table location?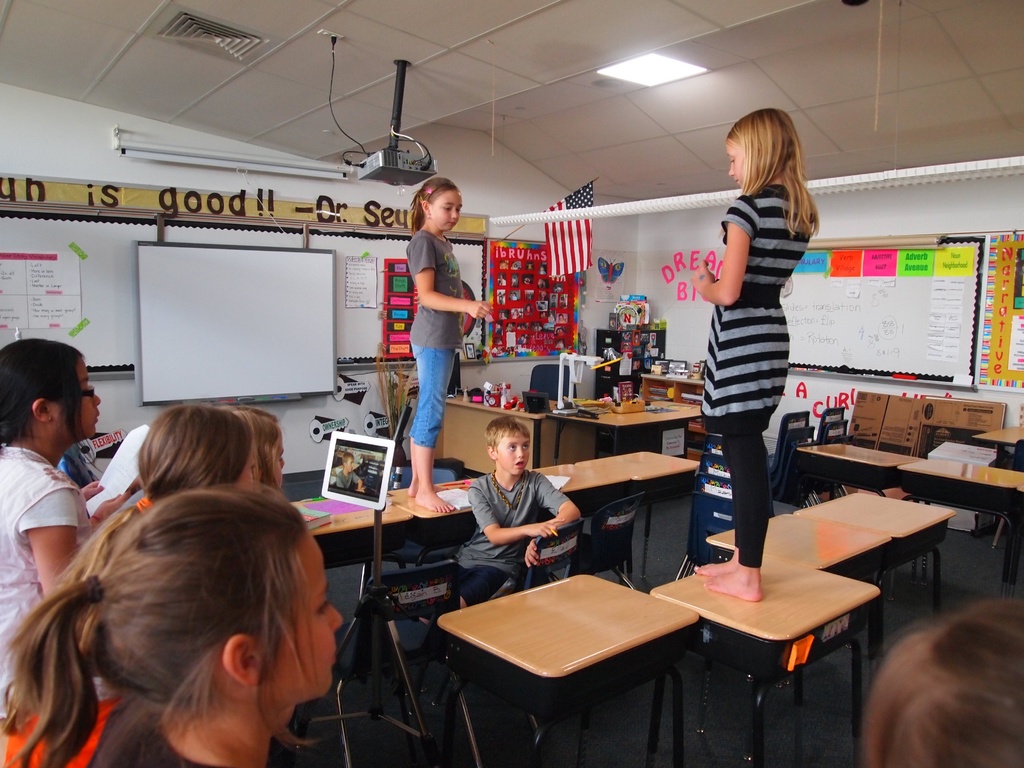
rect(1009, 483, 1023, 595)
